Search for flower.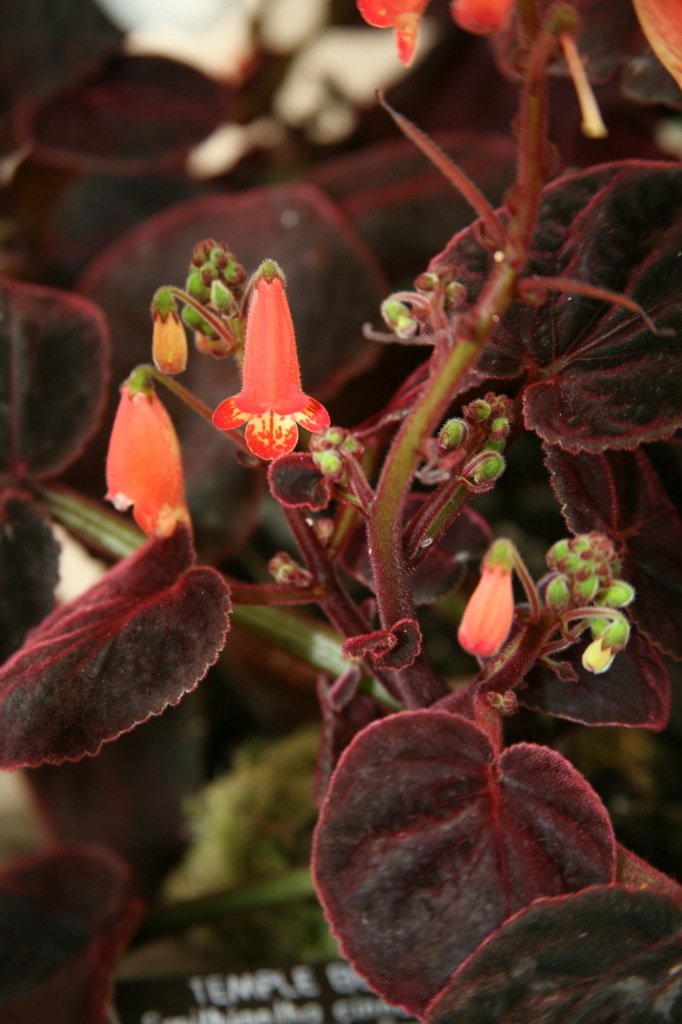
Found at (x1=98, y1=367, x2=187, y2=536).
